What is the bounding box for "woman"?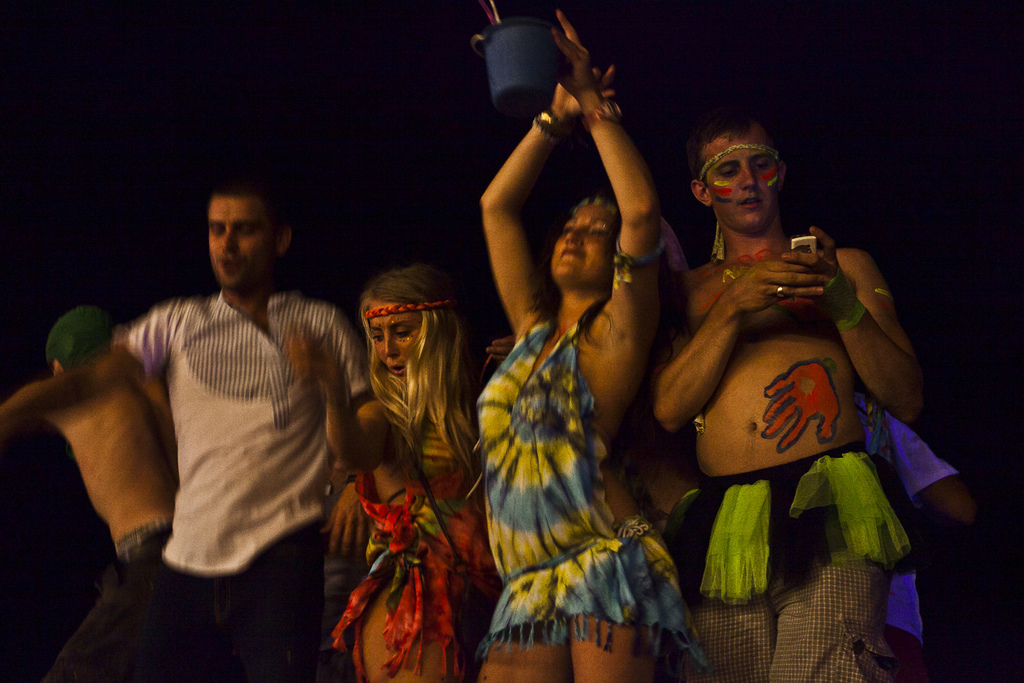
286:261:527:682.
